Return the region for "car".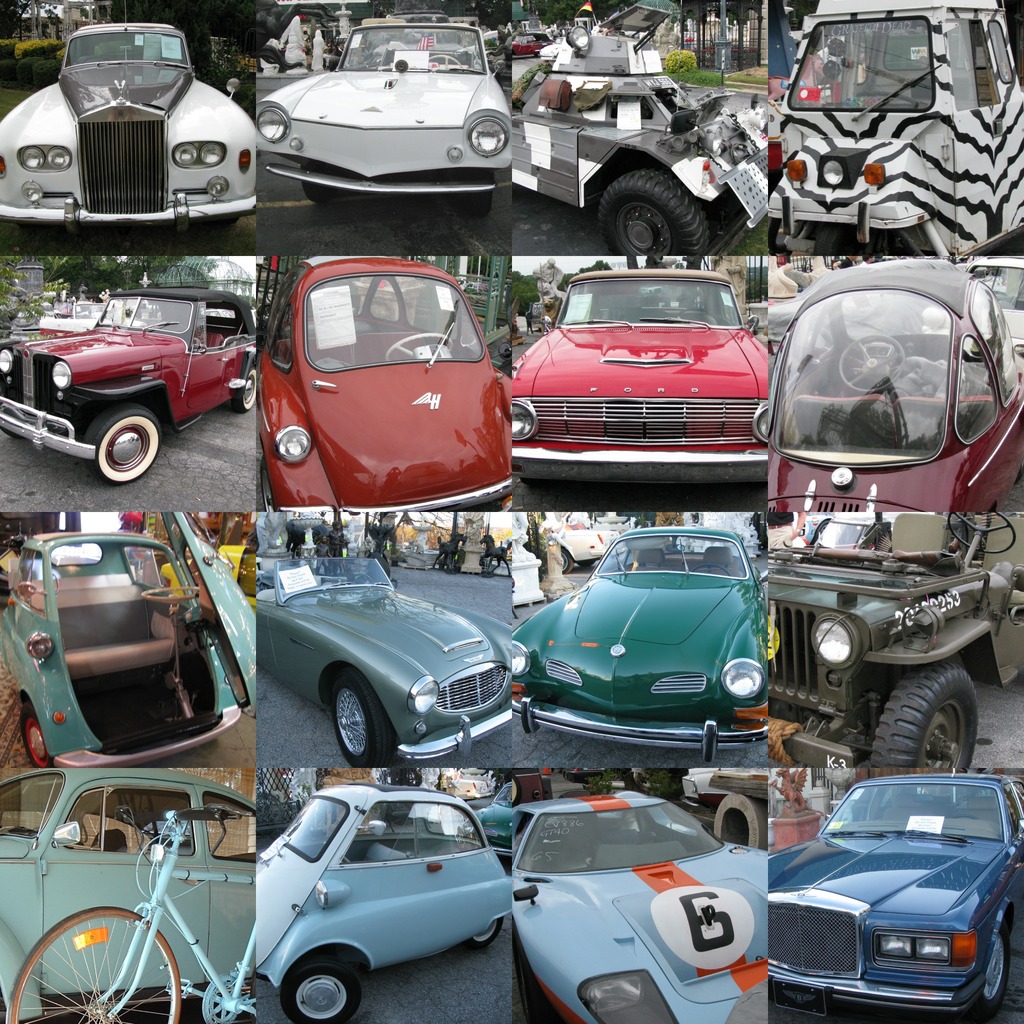
{"left": 252, "top": 559, "right": 513, "bottom": 765}.
